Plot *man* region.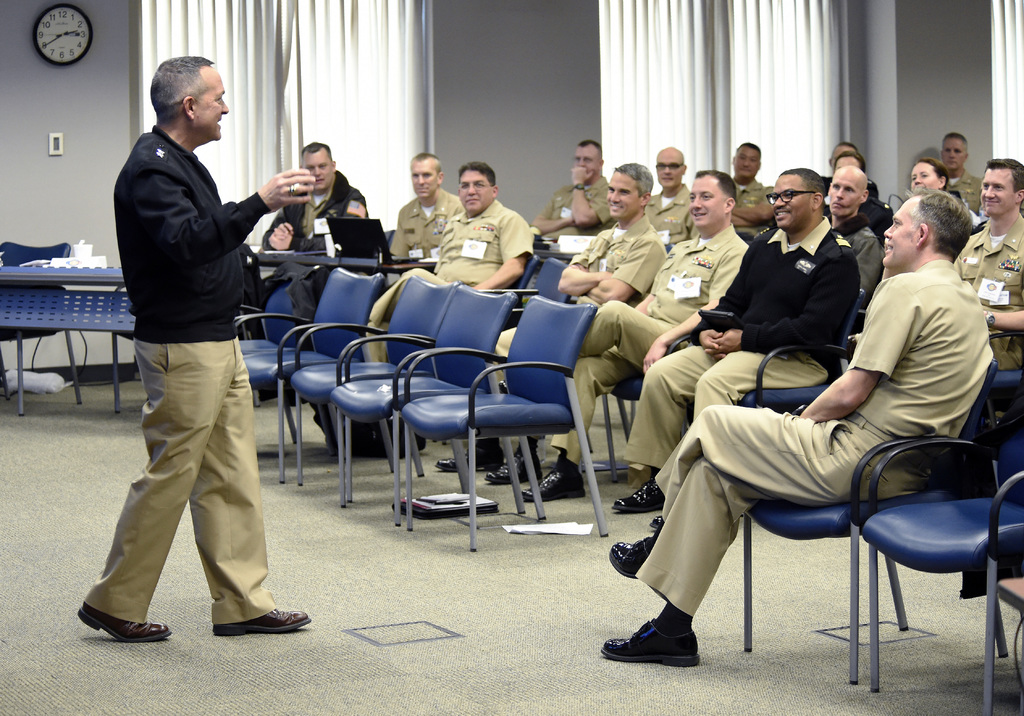
Plotted at (left=954, top=156, right=1023, bottom=372).
